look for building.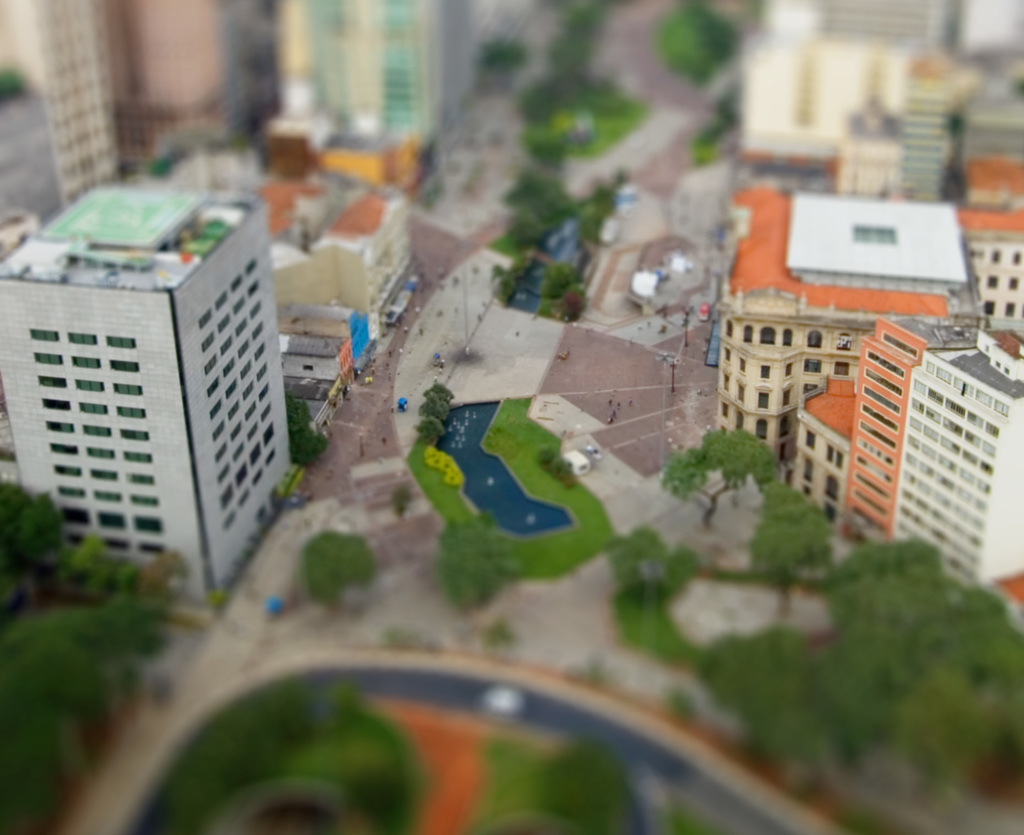
Found: bbox=(794, 377, 861, 523).
